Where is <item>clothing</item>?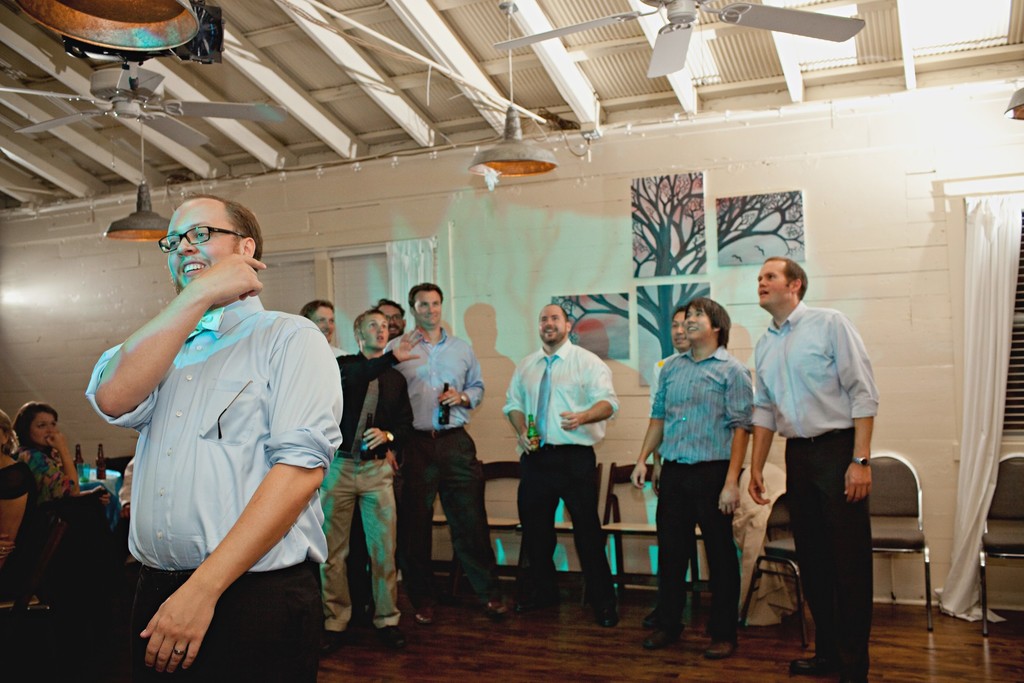
0/457/46/581.
